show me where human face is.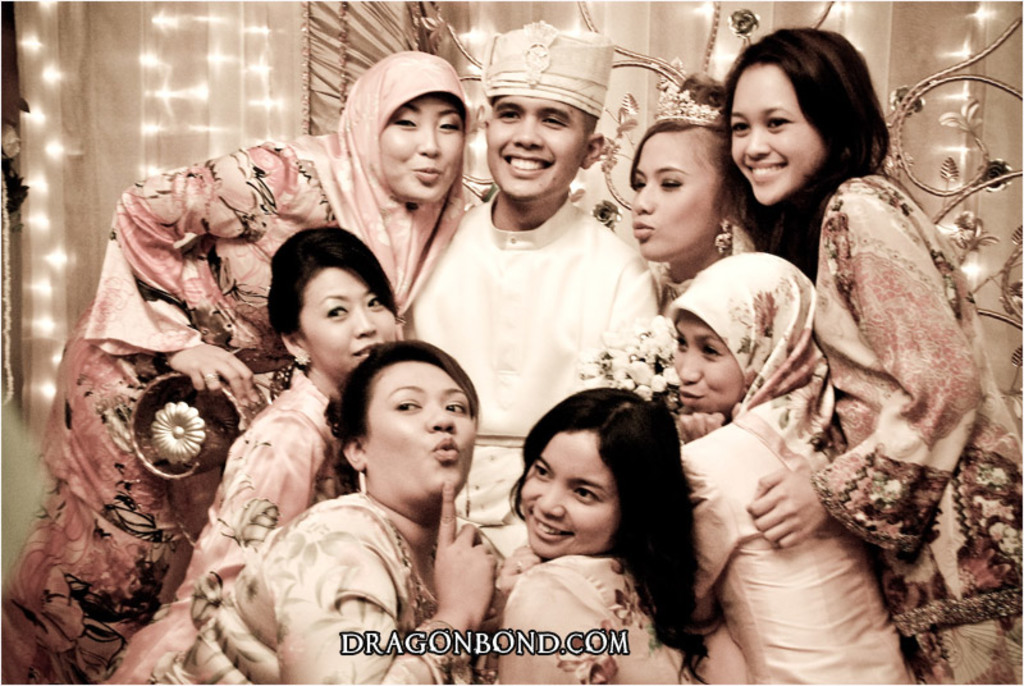
human face is at 521 433 612 558.
